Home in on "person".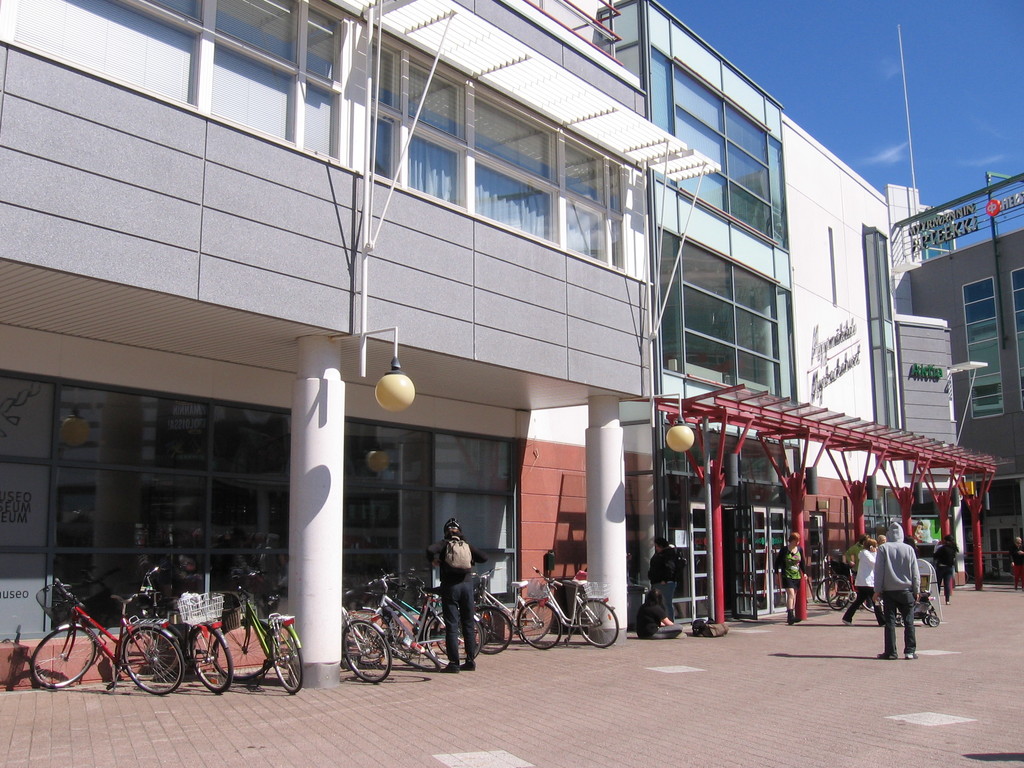
Homed in at 1006:533:1023:587.
